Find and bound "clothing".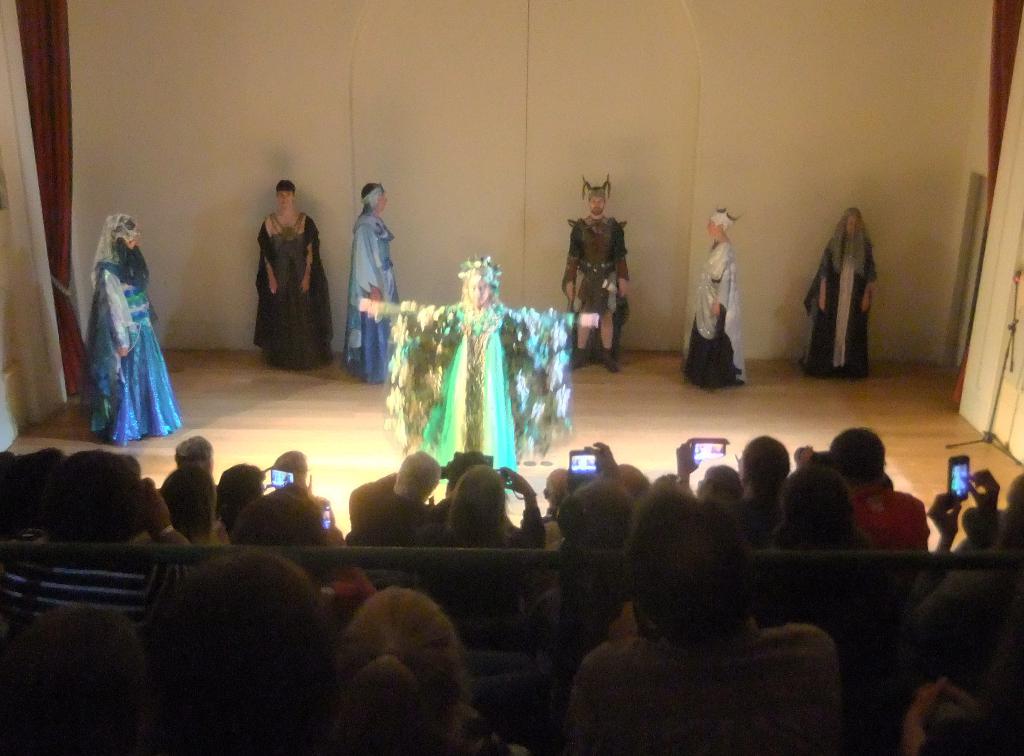
Bound: l=683, t=233, r=749, b=392.
